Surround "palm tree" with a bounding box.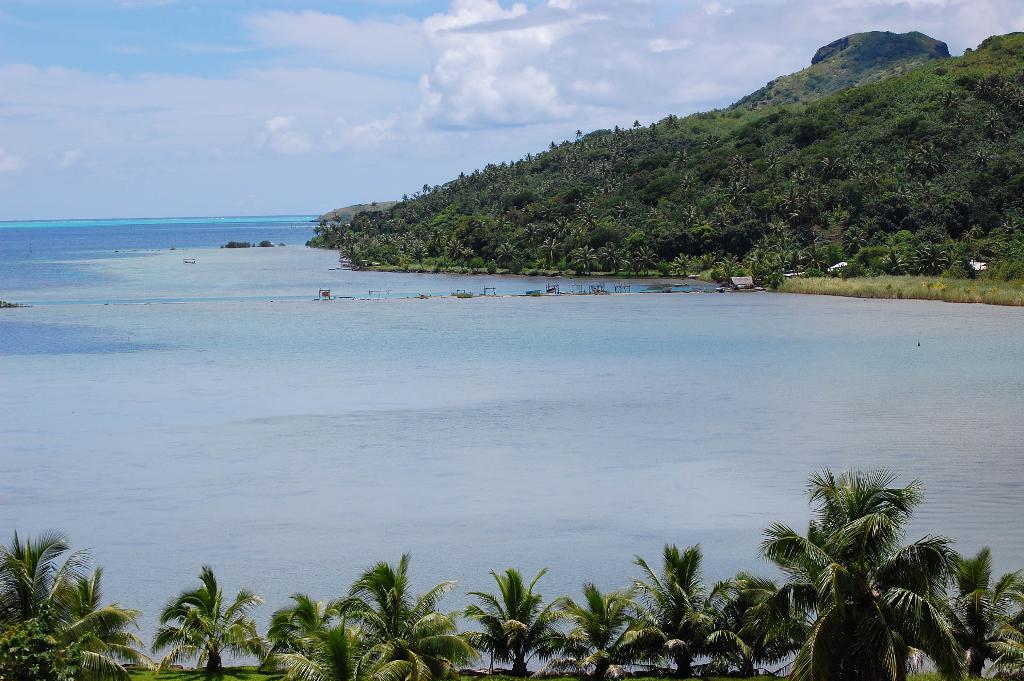
15,556,106,680.
